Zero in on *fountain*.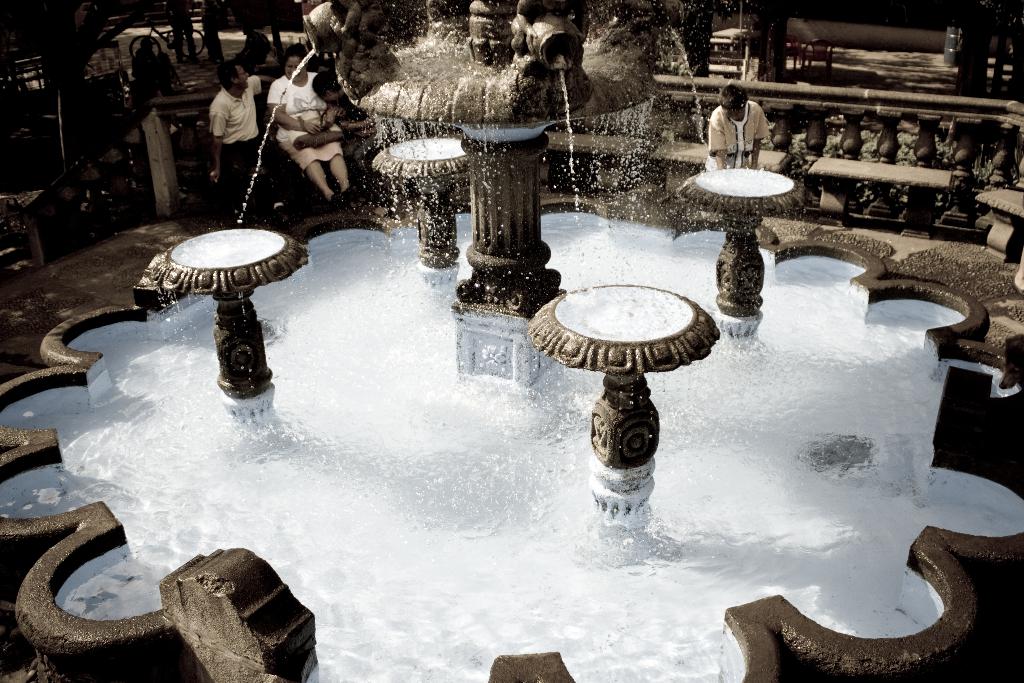
Zeroed in: rect(0, 0, 1023, 682).
